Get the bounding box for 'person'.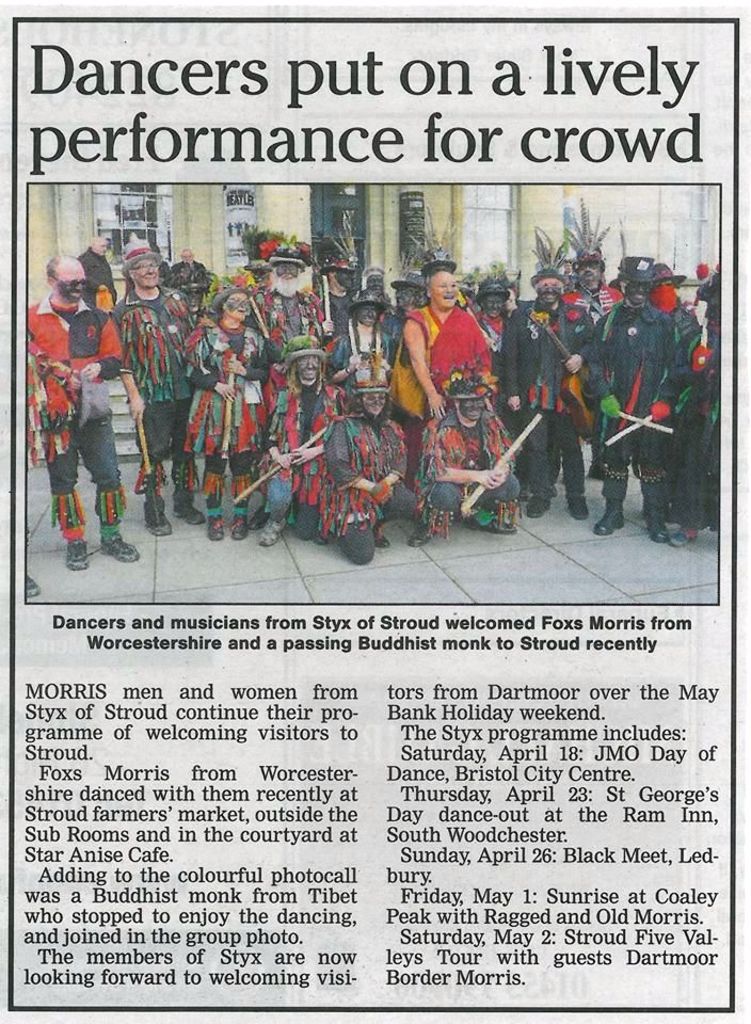
crop(322, 257, 359, 303).
